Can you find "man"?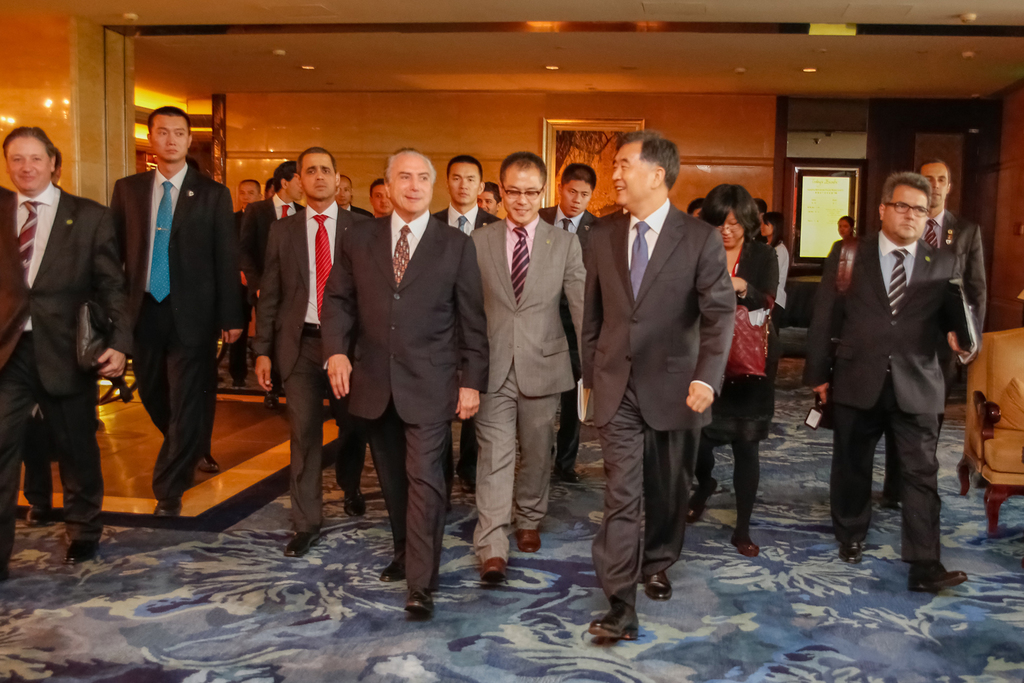
Yes, bounding box: 365/177/391/219.
